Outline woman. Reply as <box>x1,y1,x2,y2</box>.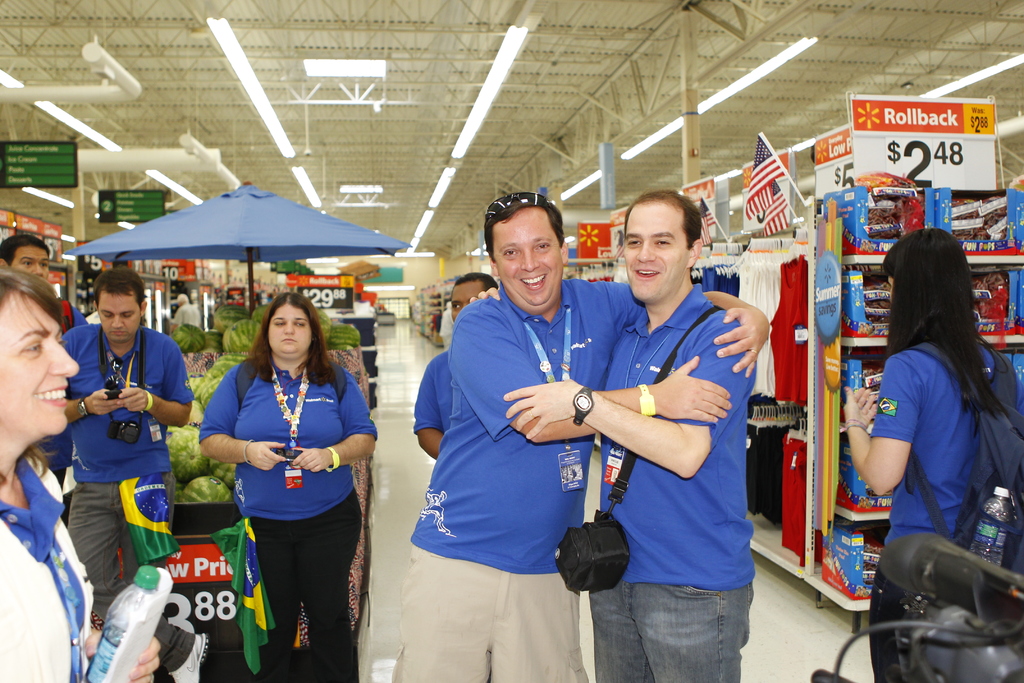
<box>0,262,161,682</box>.
